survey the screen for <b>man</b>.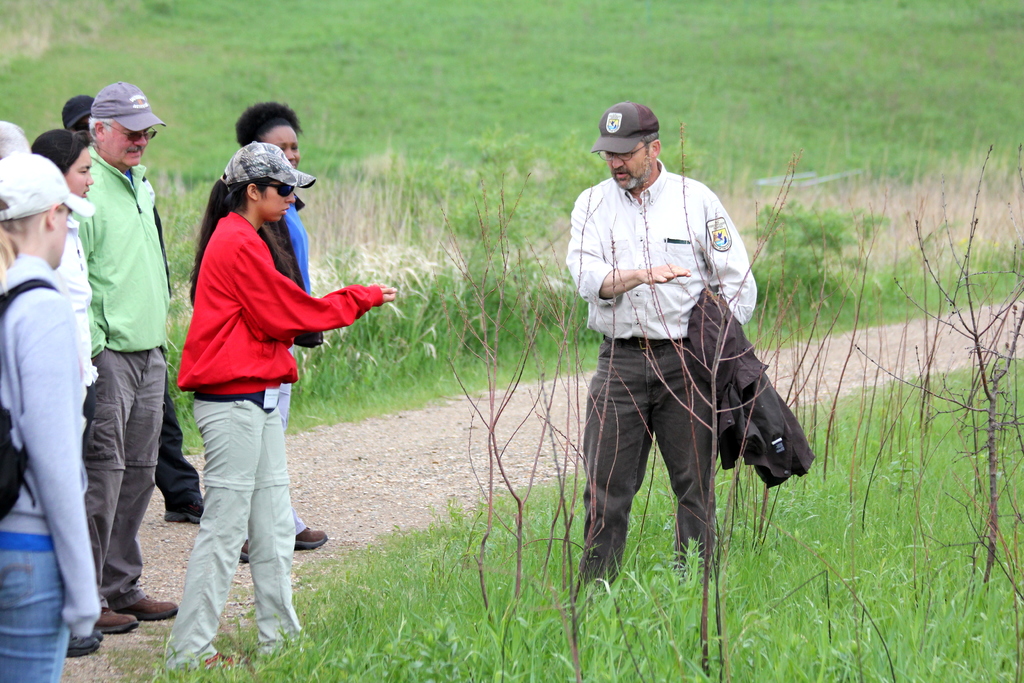
Survey found: box=[73, 81, 170, 635].
